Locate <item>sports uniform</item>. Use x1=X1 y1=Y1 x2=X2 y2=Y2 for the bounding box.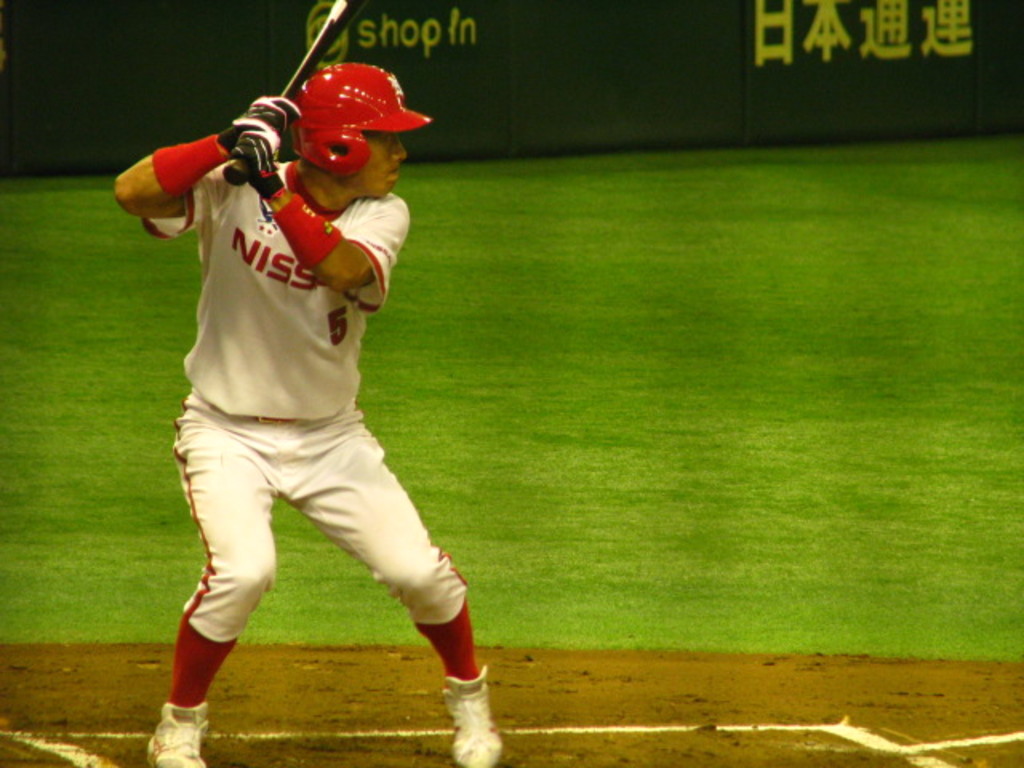
x1=101 y1=53 x2=517 y2=733.
